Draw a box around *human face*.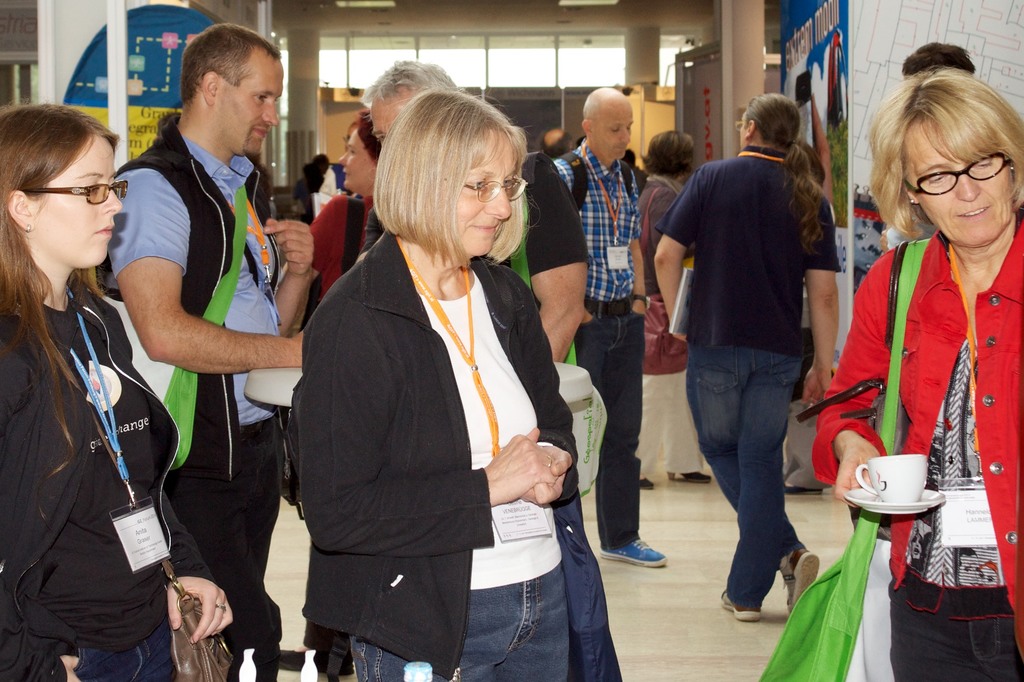
bbox(35, 138, 120, 270).
